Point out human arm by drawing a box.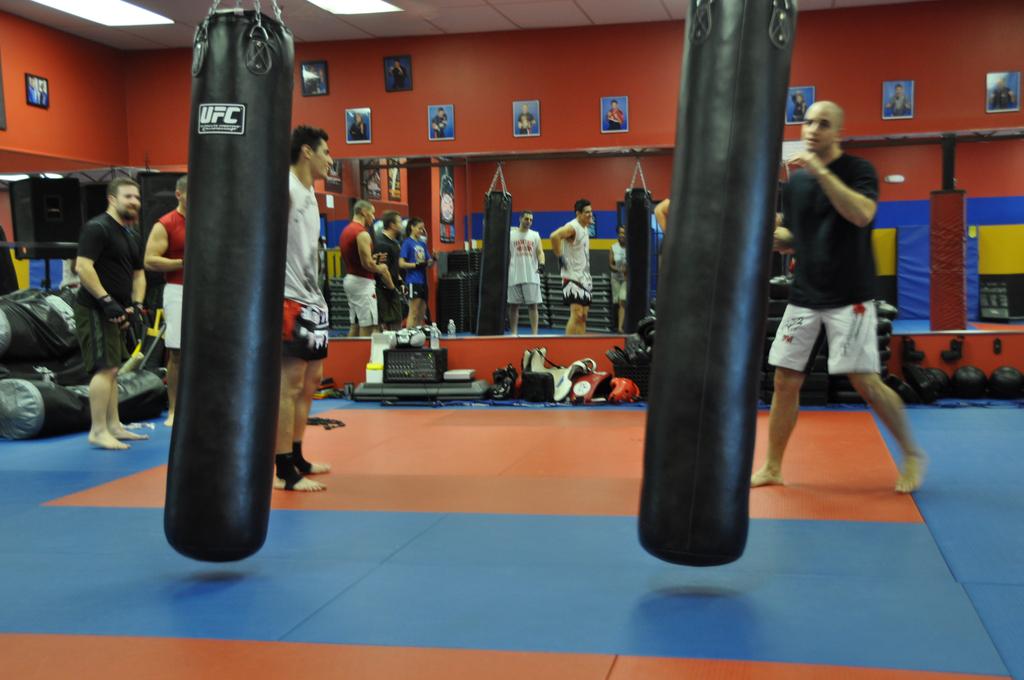
[left=357, top=233, right=386, bottom=276].
